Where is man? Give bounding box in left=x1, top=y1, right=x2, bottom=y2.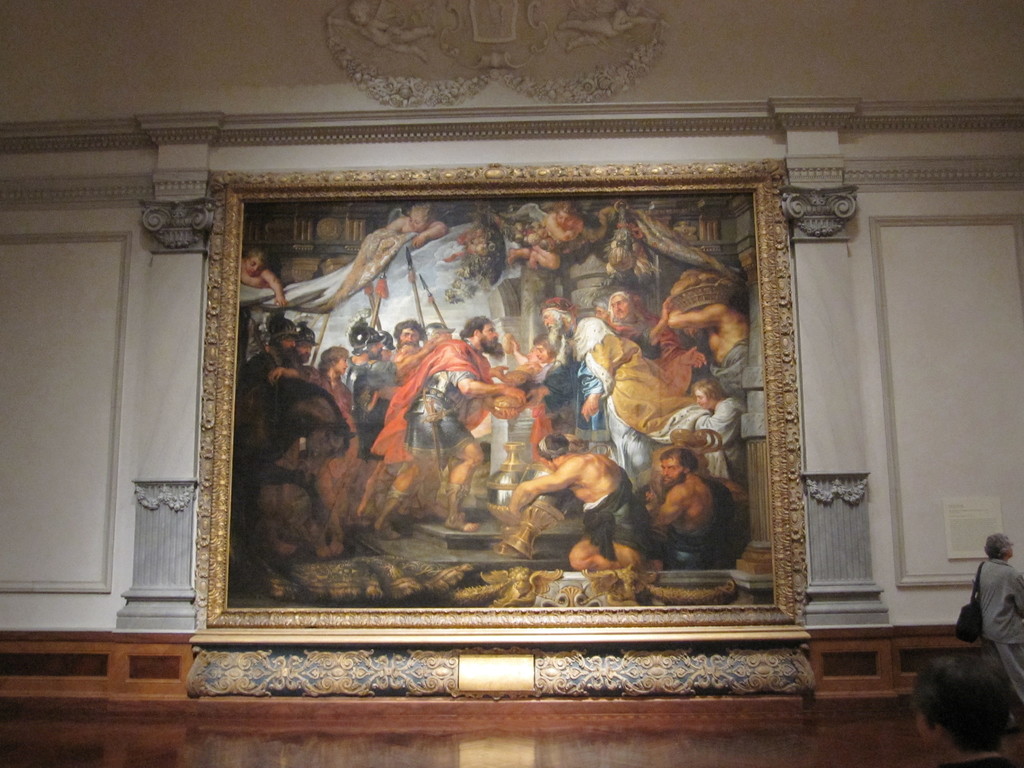
left=970, top=532, right=1023, bottom=733.
